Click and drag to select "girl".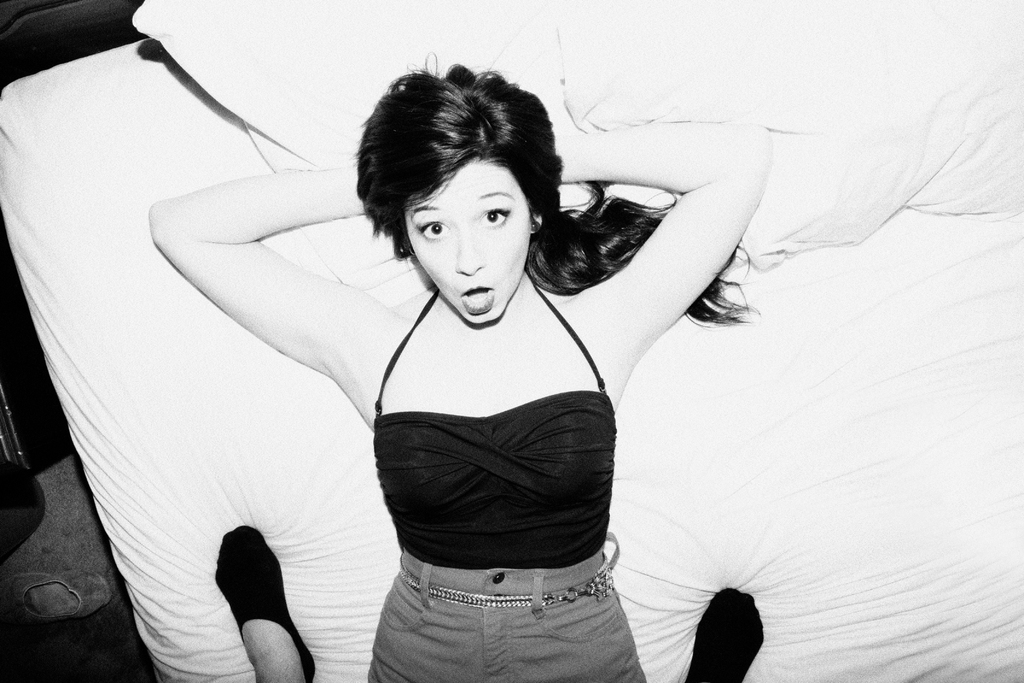
Selection: <region>688, 588, 764, 682</region>.
